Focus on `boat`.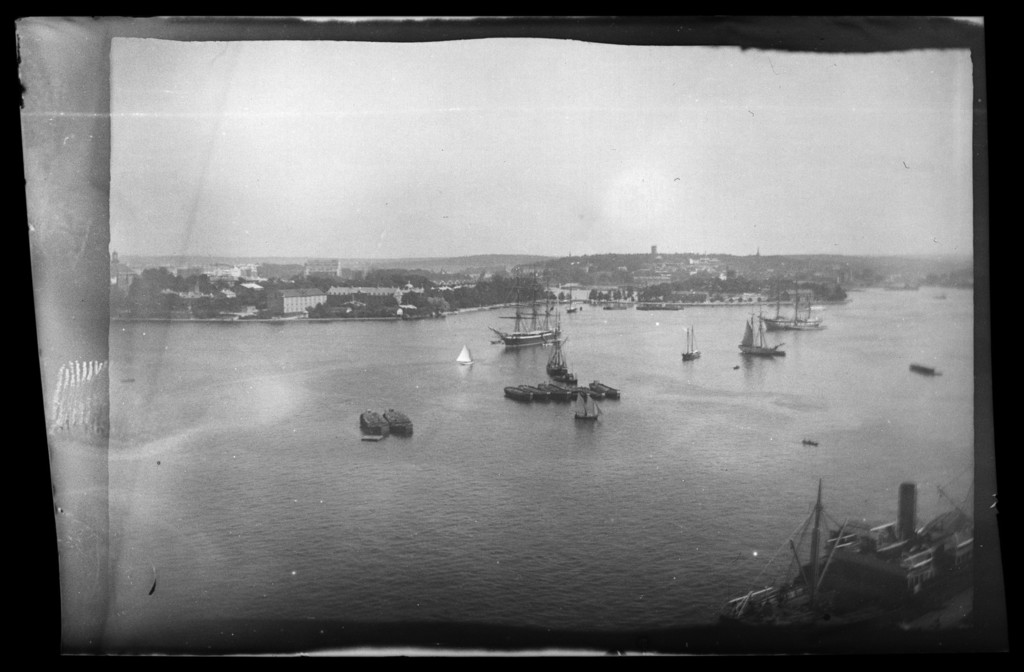
Focused at 733/479/936/647.
